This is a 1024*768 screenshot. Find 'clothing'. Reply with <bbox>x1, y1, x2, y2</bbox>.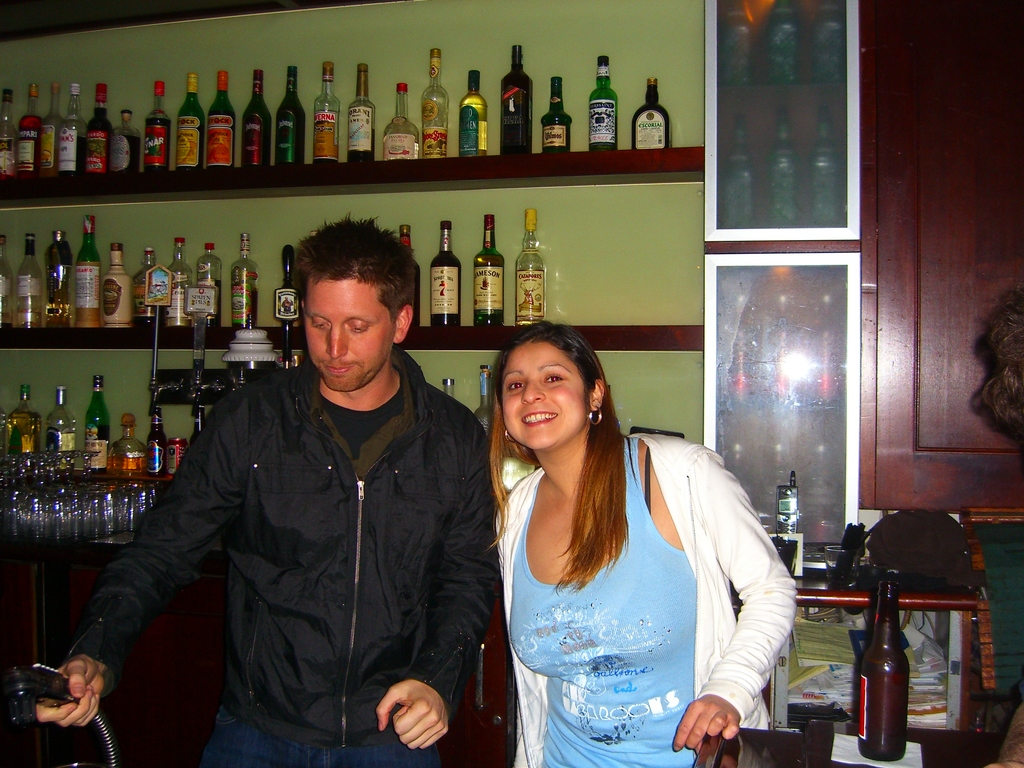
<bbox>73, 353, 500, 767</bbox>.
